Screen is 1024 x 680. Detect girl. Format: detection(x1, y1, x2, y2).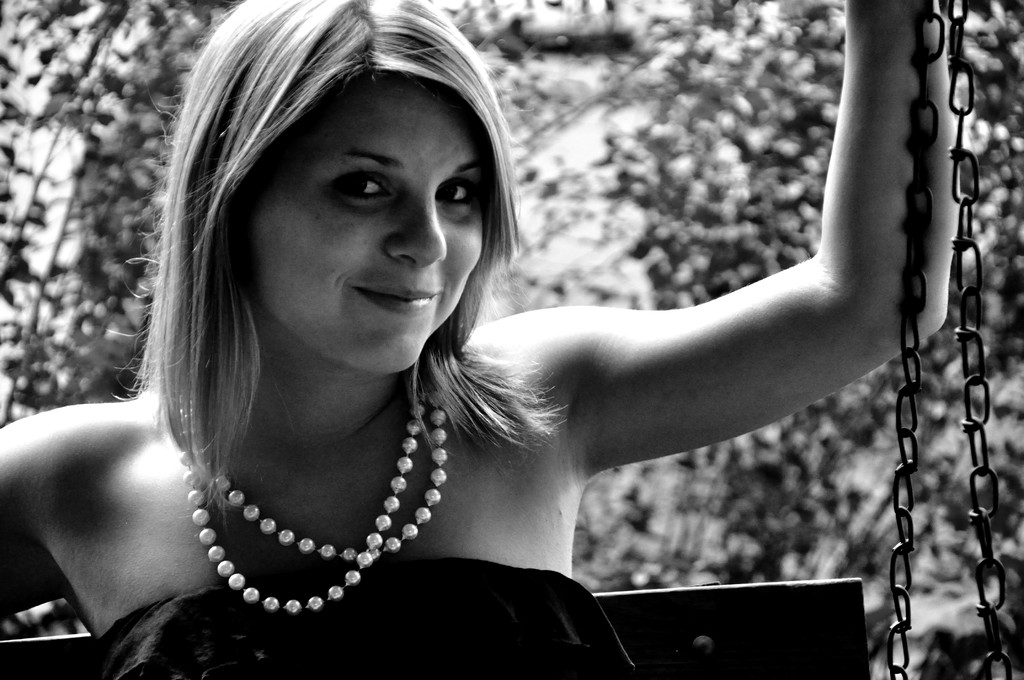
detection(0, 0, 965, 679).
